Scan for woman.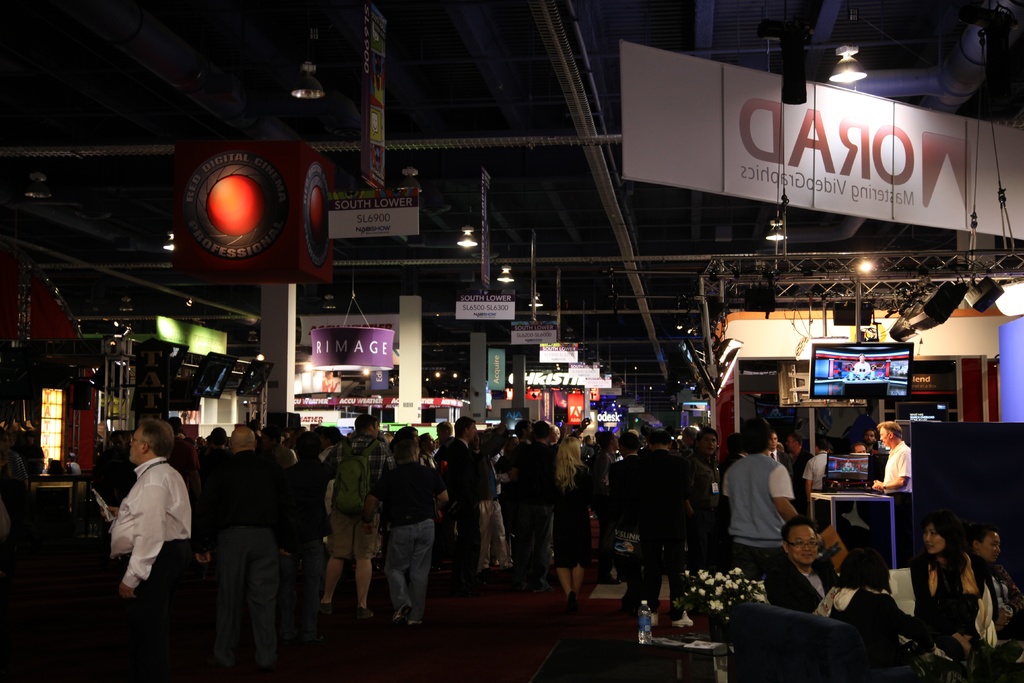
Scan result: <box>558,433,598,602</box>.
